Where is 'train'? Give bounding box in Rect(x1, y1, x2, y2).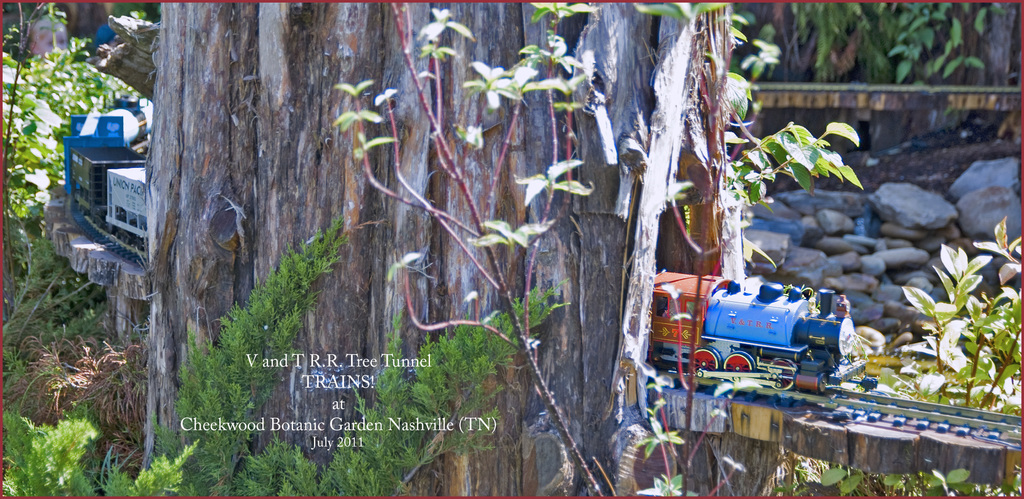
Rect(61, 104, 874, 404).
